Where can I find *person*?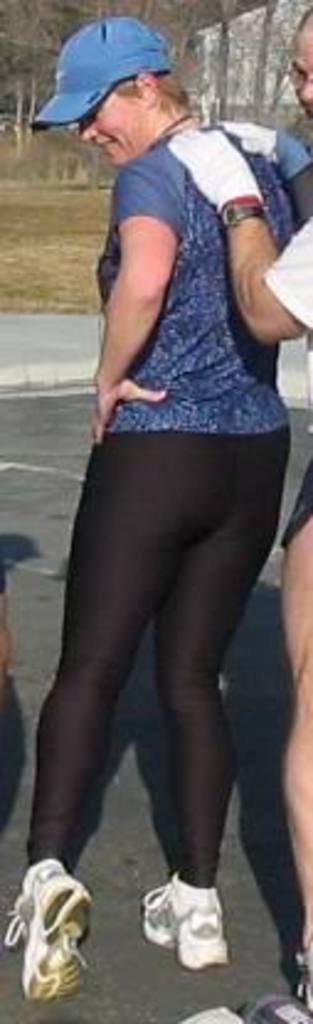
You can find it at x1=173 y1=10 x2=311 y2=1017.
